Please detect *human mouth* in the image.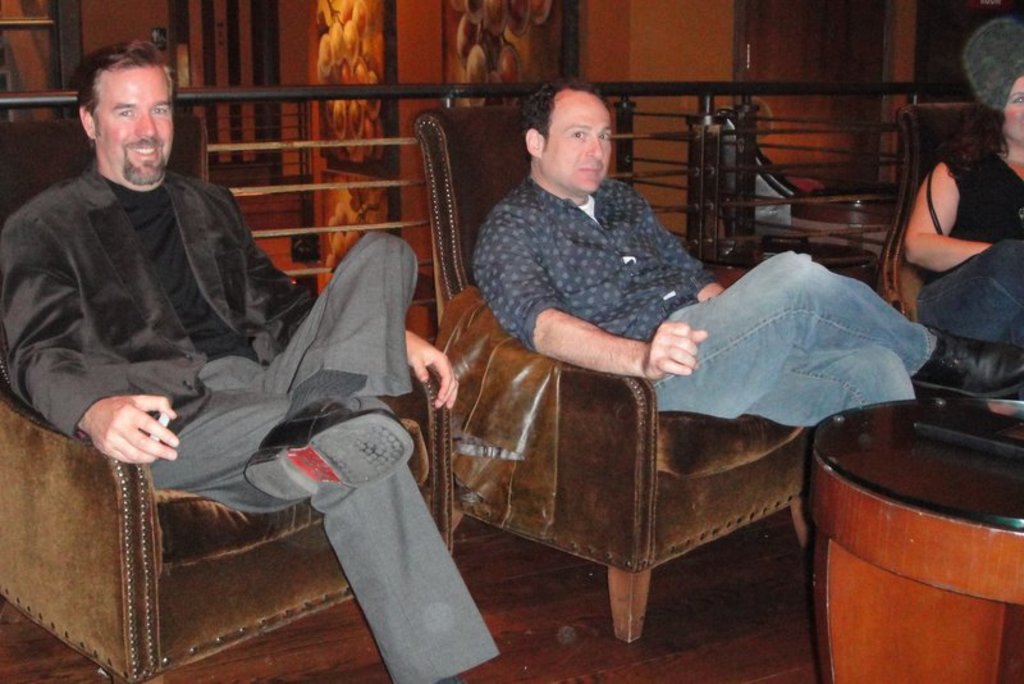
128:145:157:160.
